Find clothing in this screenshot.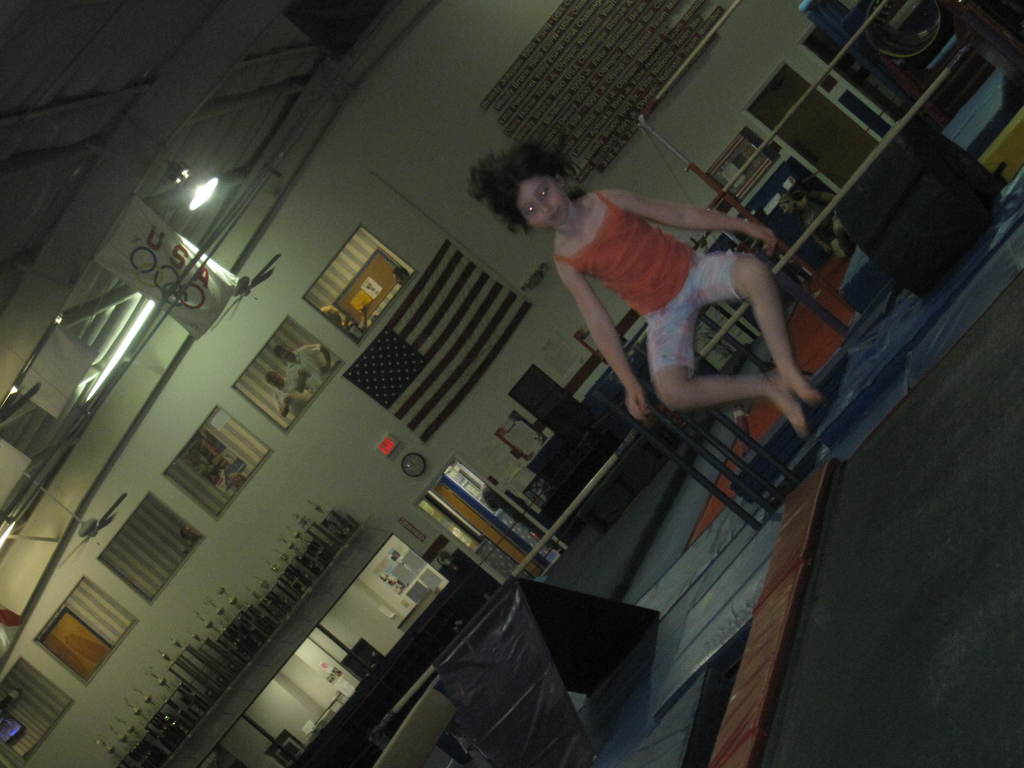
The bounding box for clothing is <bbox>529, 175, 753, 411</bbox>.
